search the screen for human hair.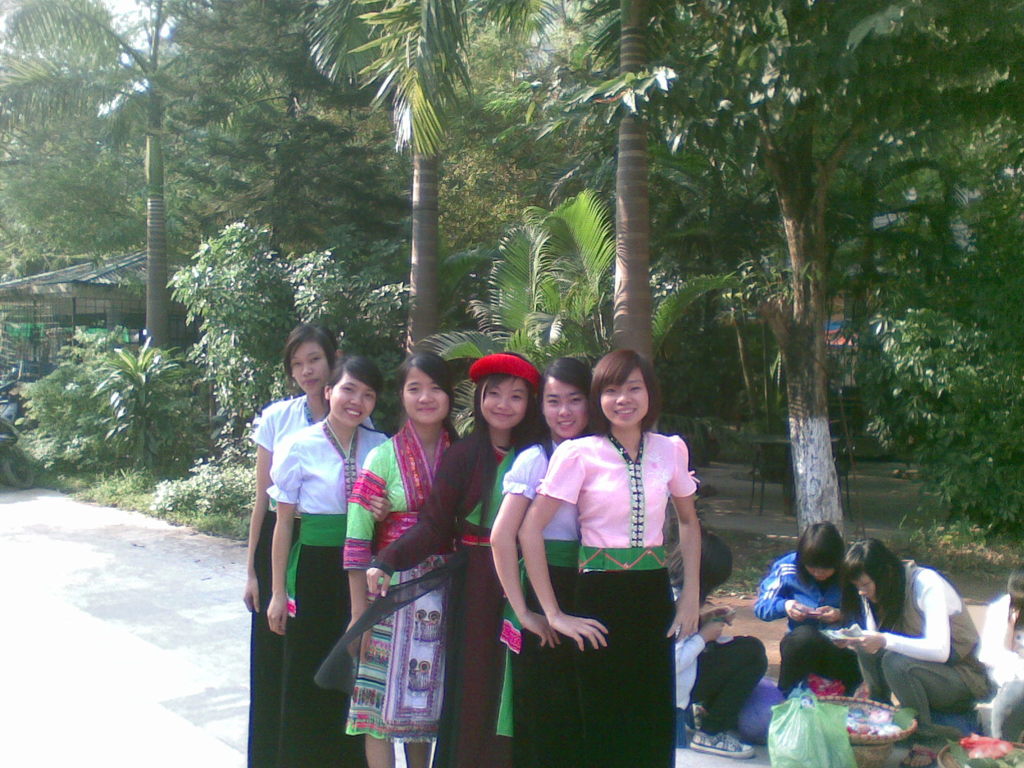
Found at crop(533, 357, 602, 452).
